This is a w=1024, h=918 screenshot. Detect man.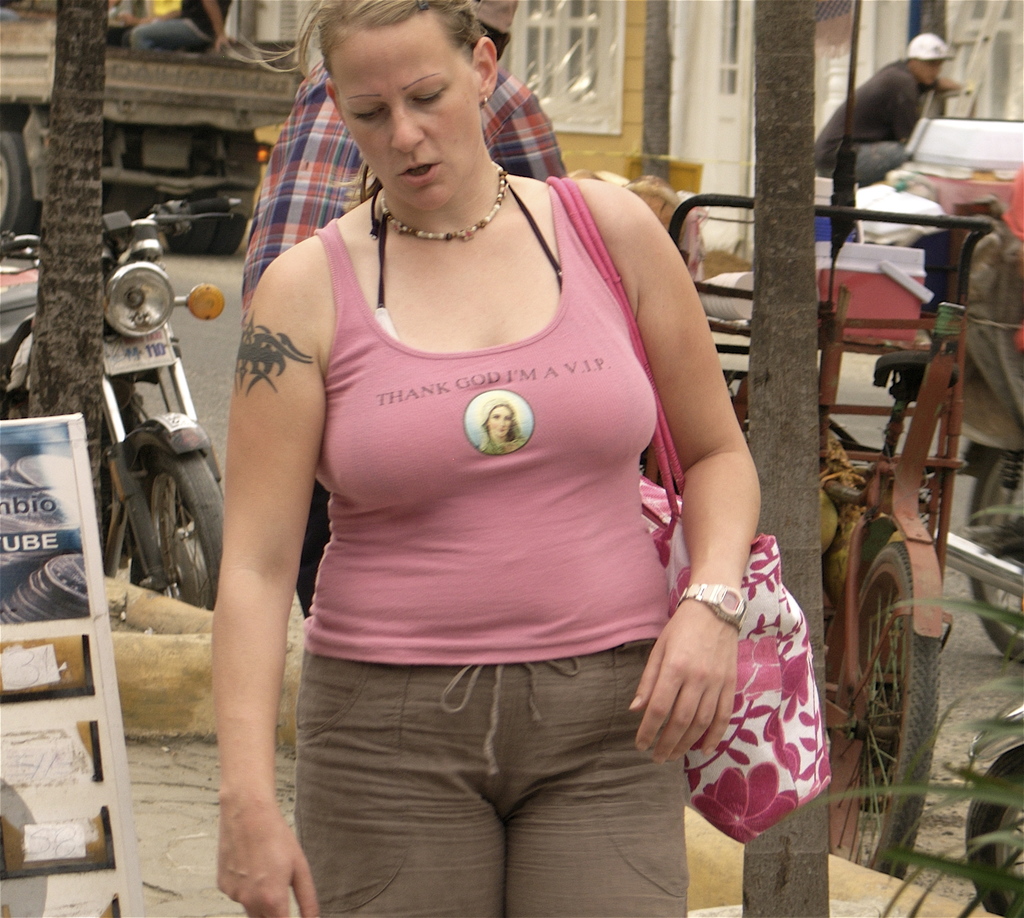
242, 0, 565, 617.
